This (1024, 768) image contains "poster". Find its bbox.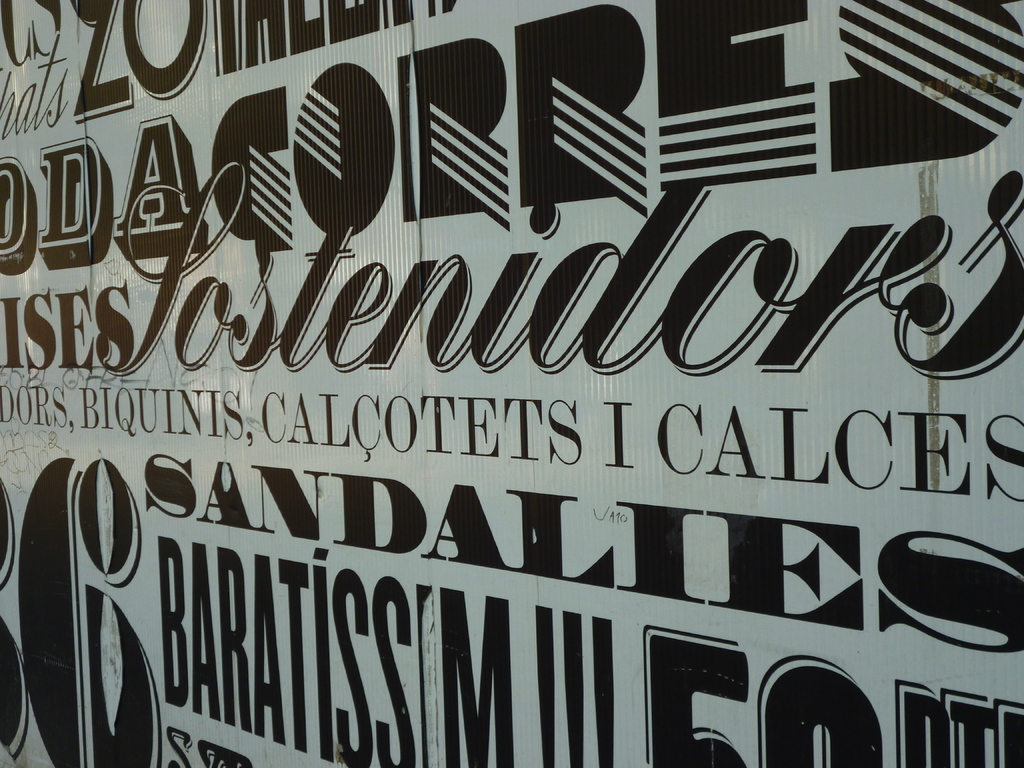
<region>0, 0, 1023, 767</region>.
